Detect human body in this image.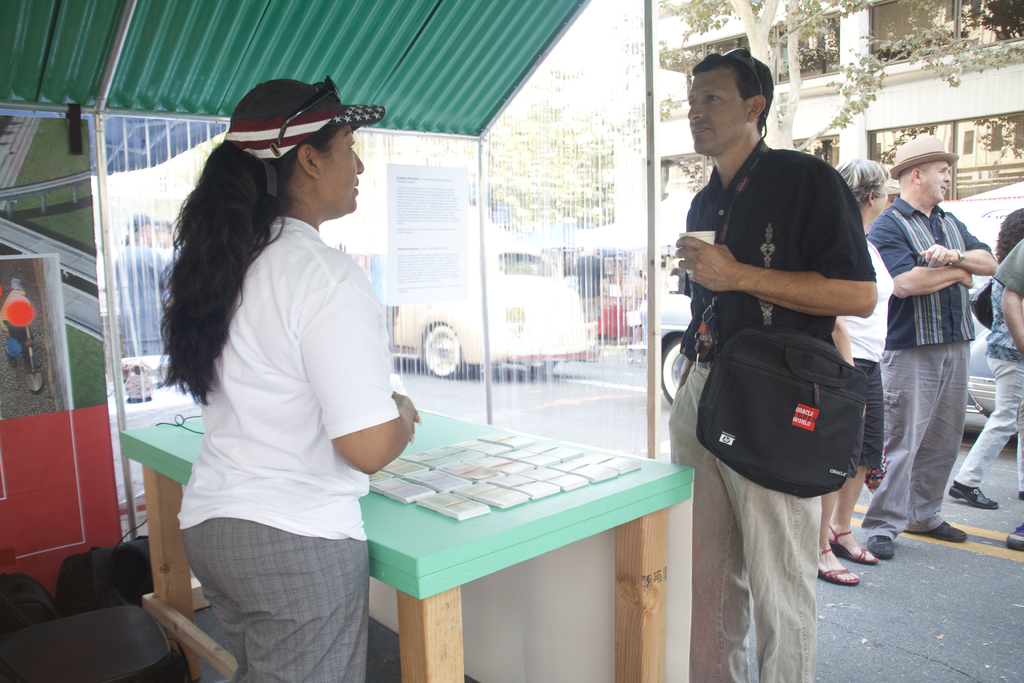
Detection: bbox=[669, 50, 873, 682].
